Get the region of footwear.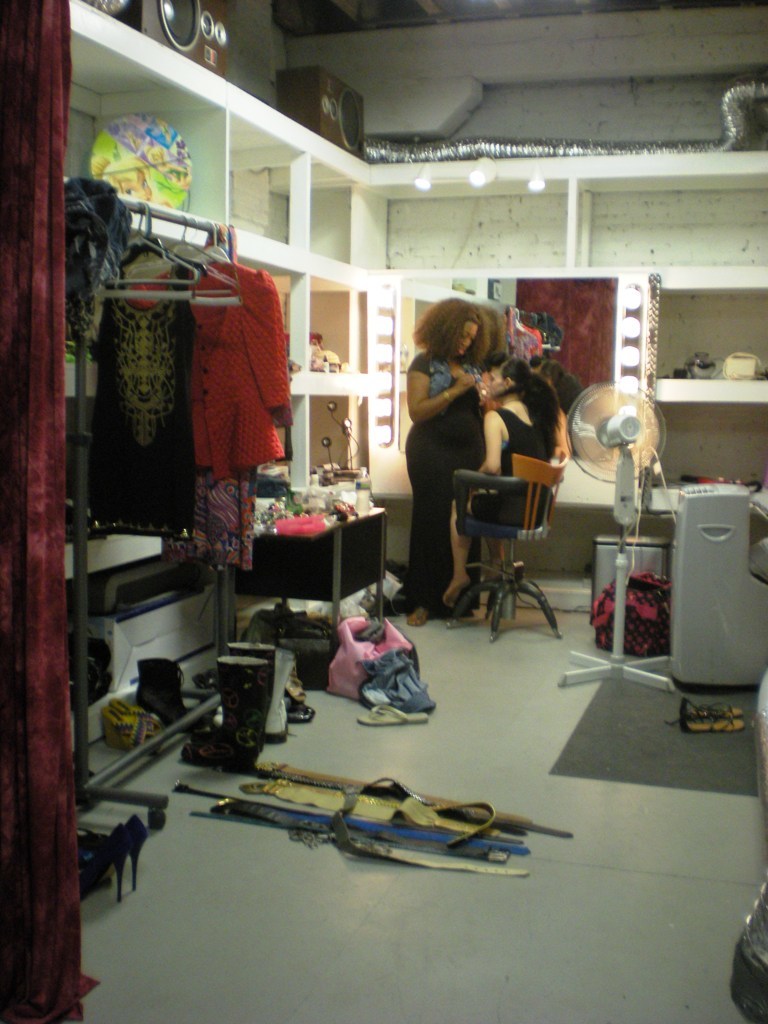
80,823,139,905.
